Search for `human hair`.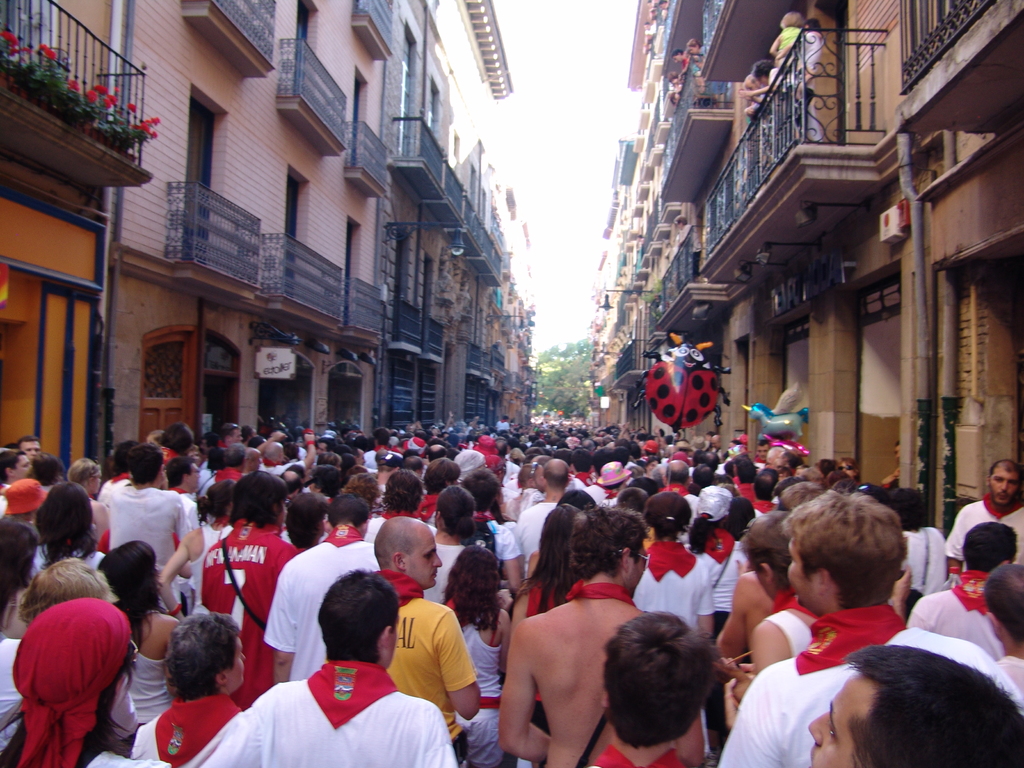
Found at (826,474,852,484).
